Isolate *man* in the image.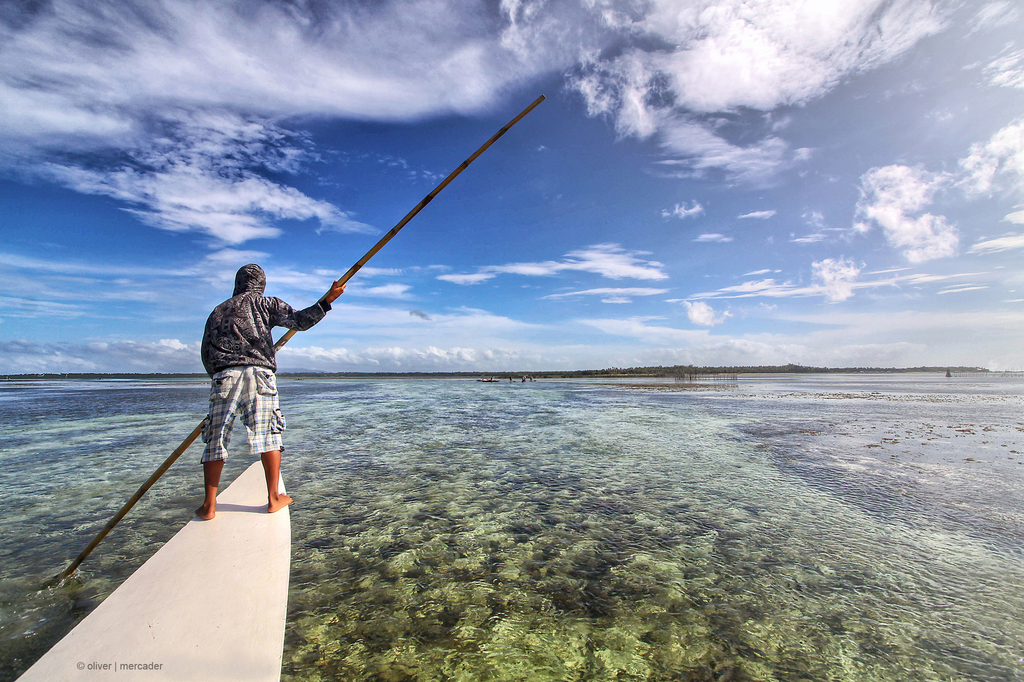
Isolated region: box(197, 262, 344, 522).
